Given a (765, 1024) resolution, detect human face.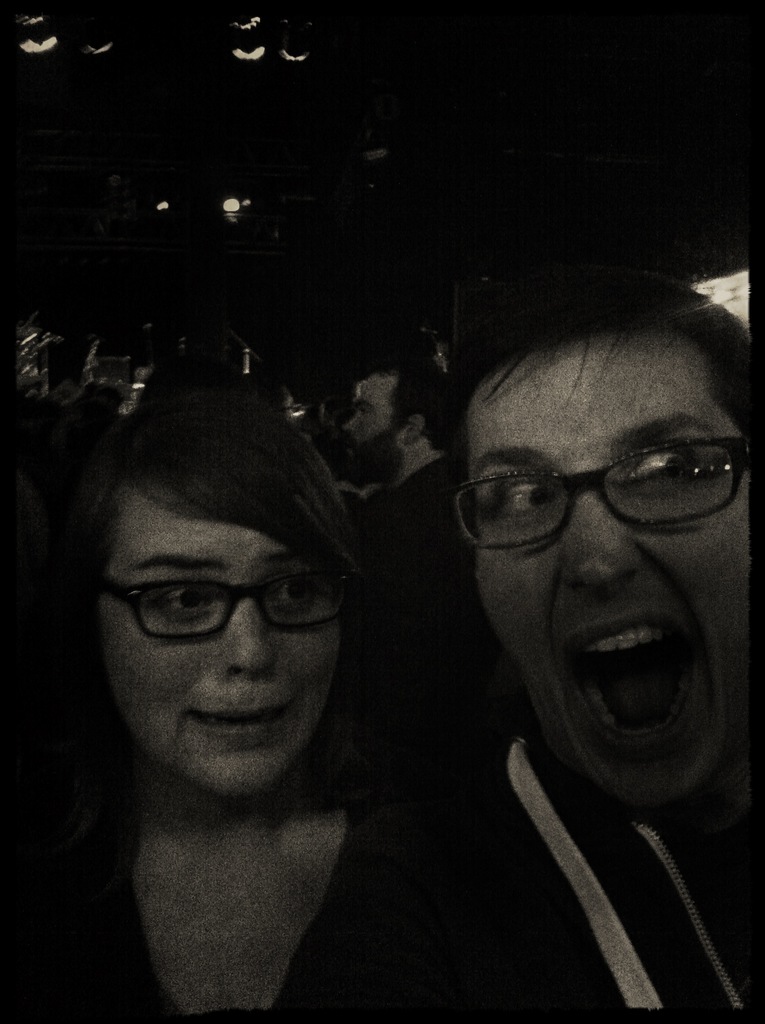
crop(343, 377, 411, 481).
